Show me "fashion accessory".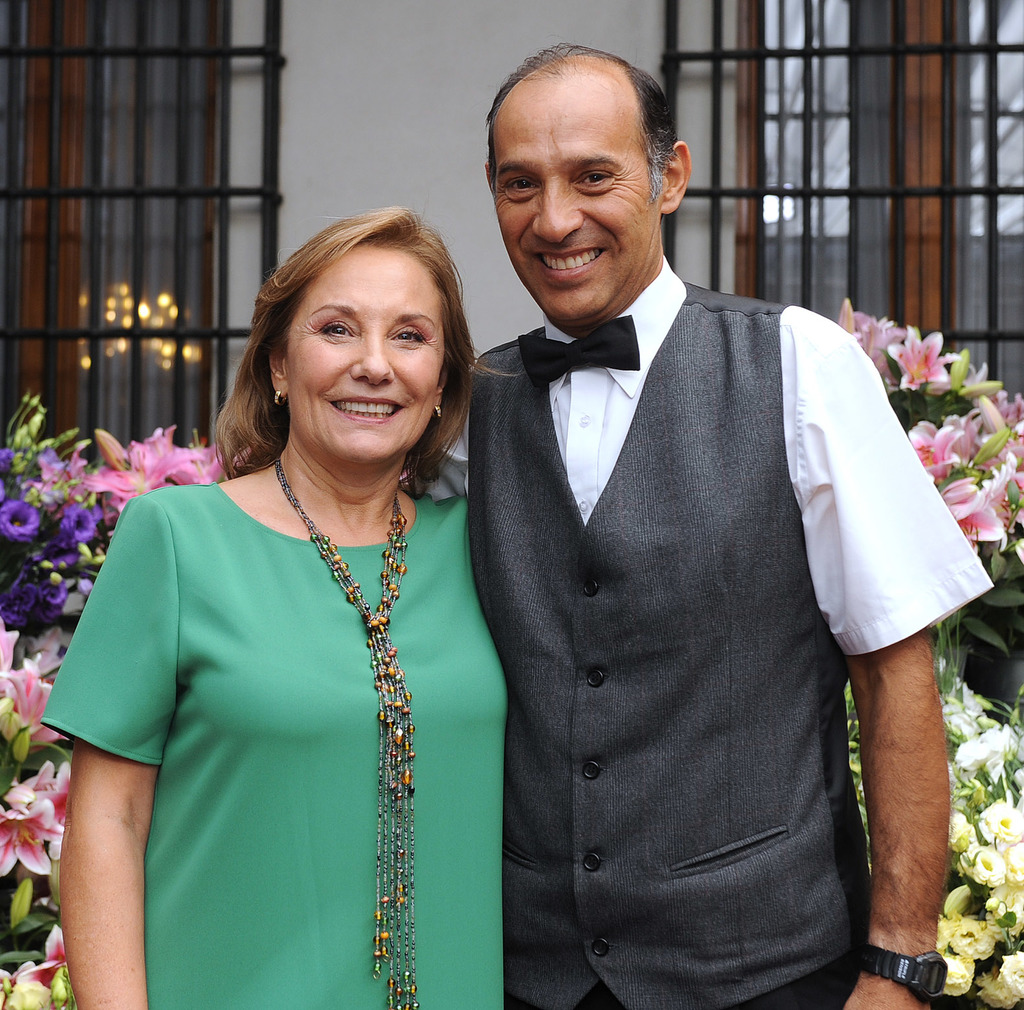
"fashion accessory" is here: box(432, 407, 440, 420).
